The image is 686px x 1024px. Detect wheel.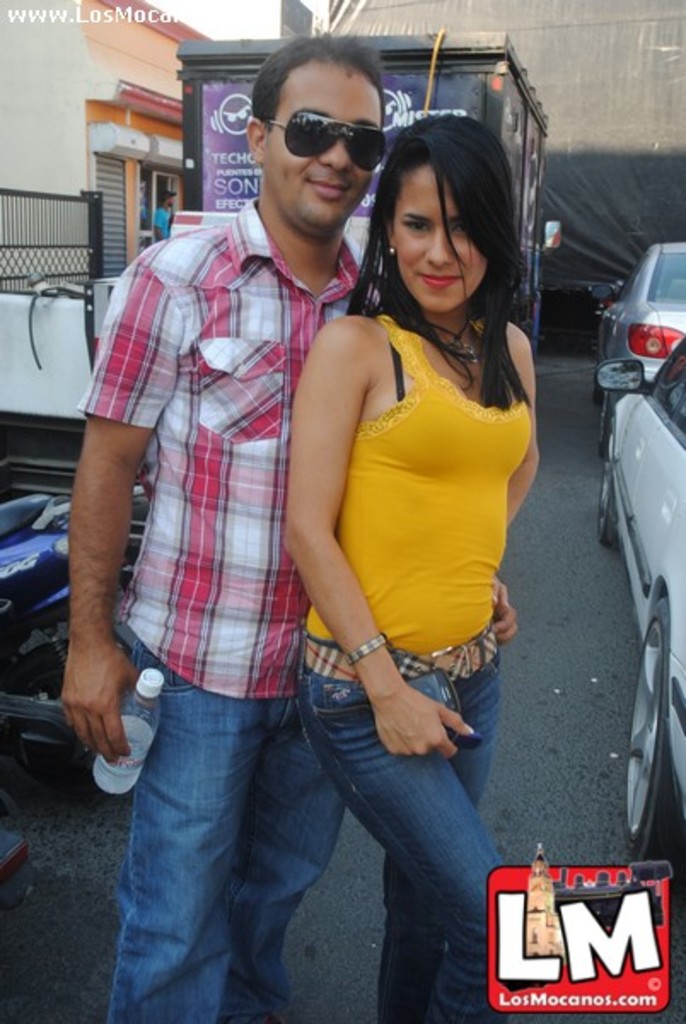
Detection: (3,623,113,792).
